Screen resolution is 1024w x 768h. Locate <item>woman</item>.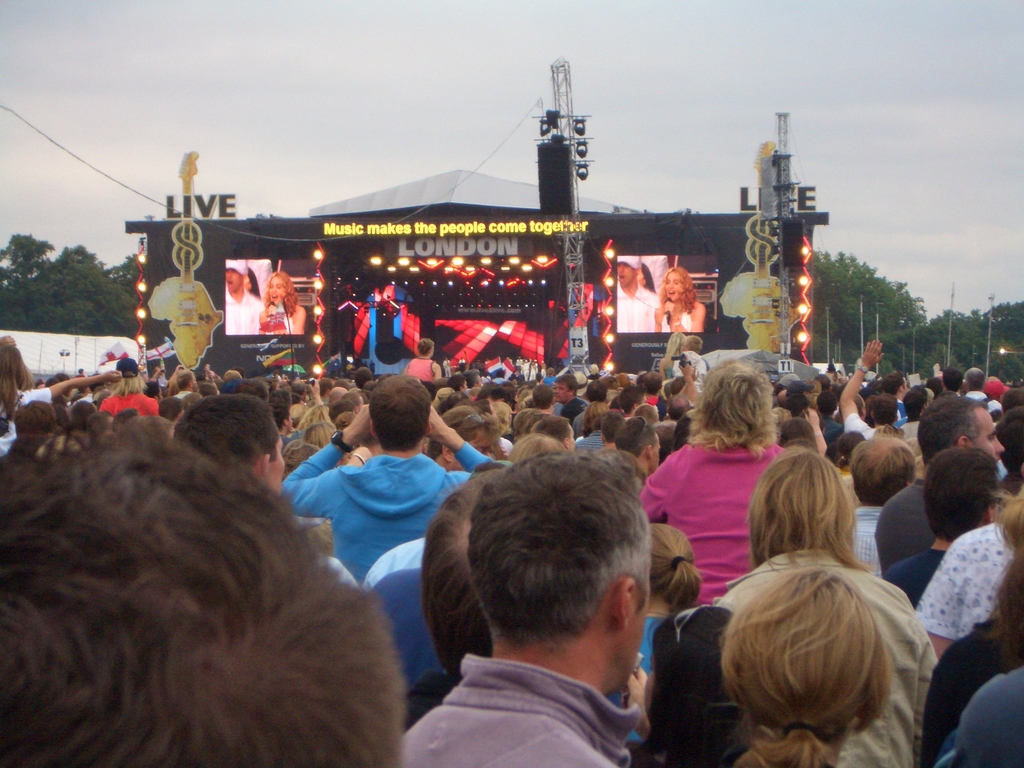
detection(258, 273, 309, 337).
